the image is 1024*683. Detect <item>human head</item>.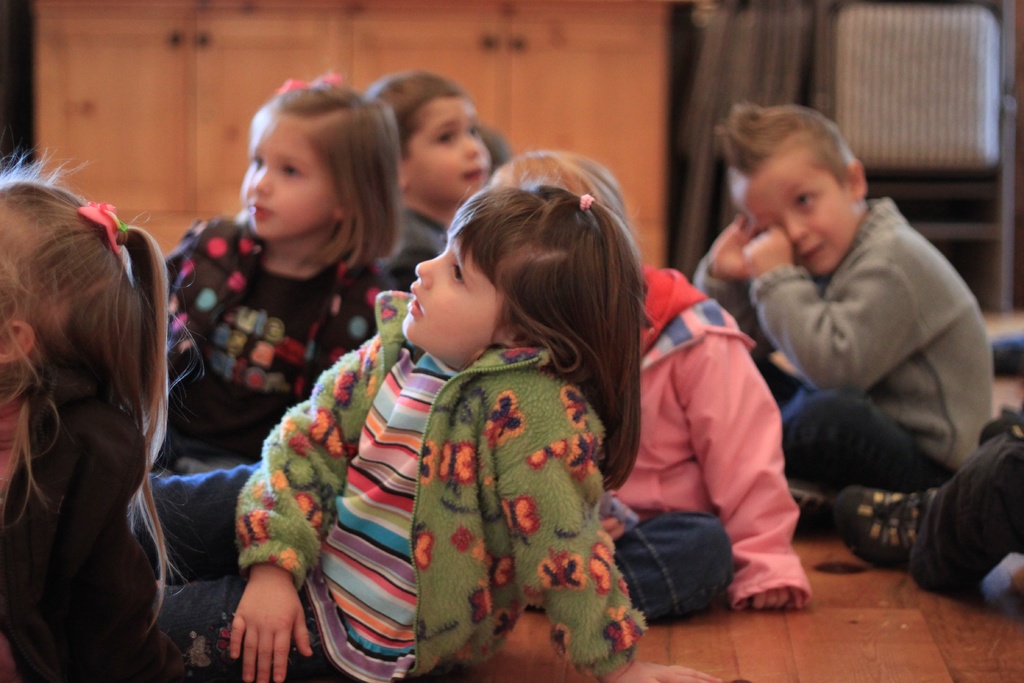
Detection: Rect(492, 148, 627, 226).
